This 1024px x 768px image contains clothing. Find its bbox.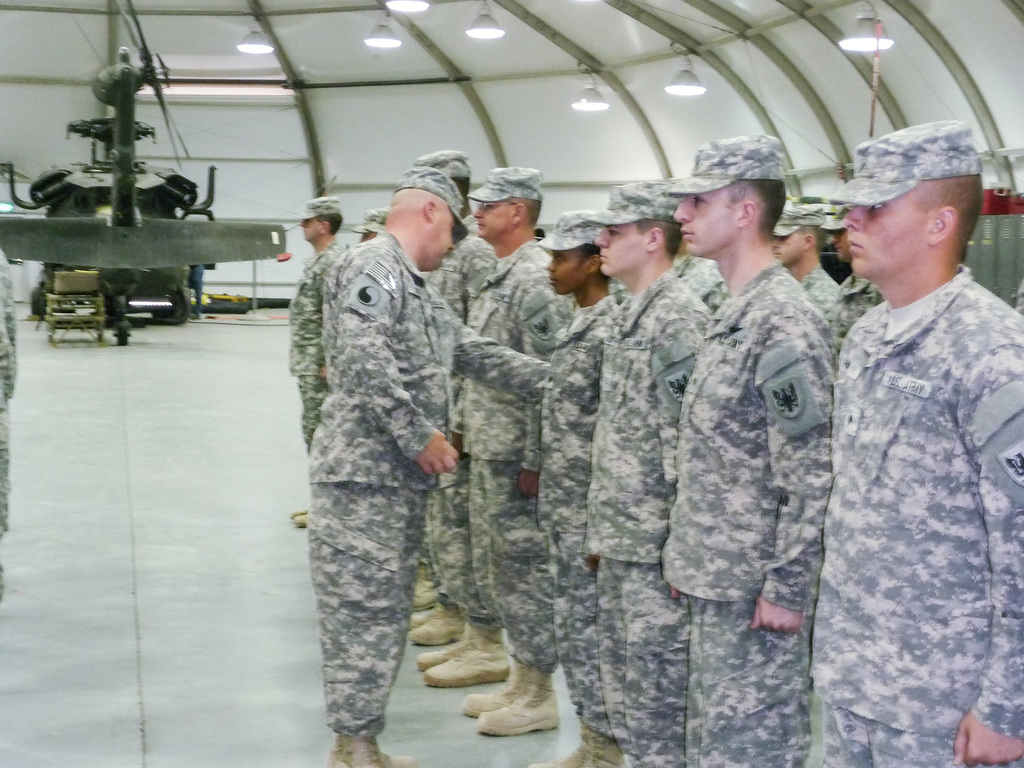
(left=280, top=225, right=1023, bottom=767).
